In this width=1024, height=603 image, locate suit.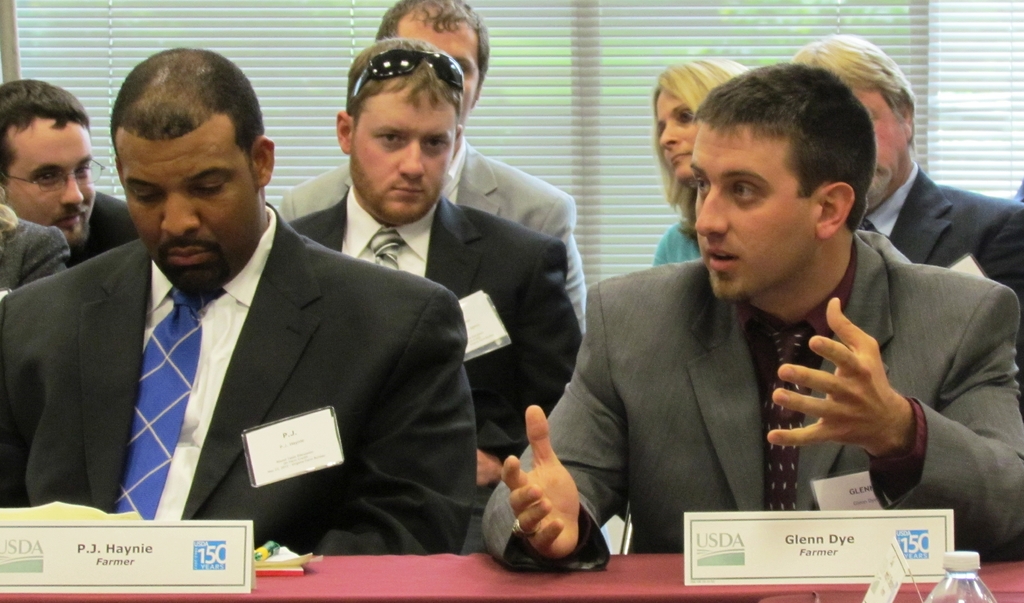
Bounding box: x1=285, y1=196, x2=586, y2=553.
